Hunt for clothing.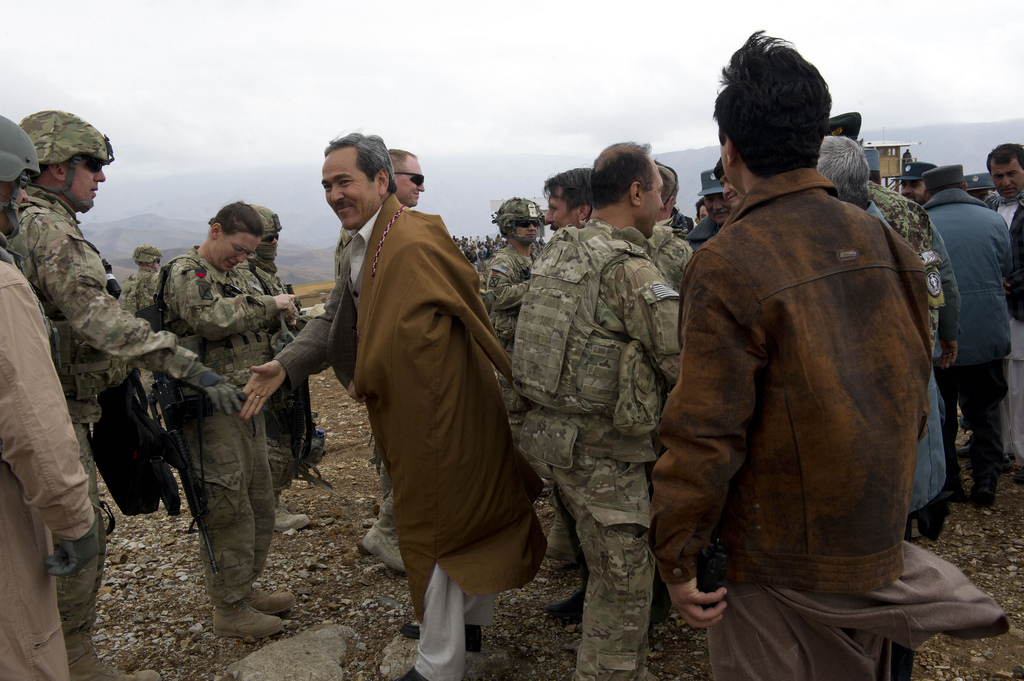
Hunted down at detection(484, 242, 538, 445).
